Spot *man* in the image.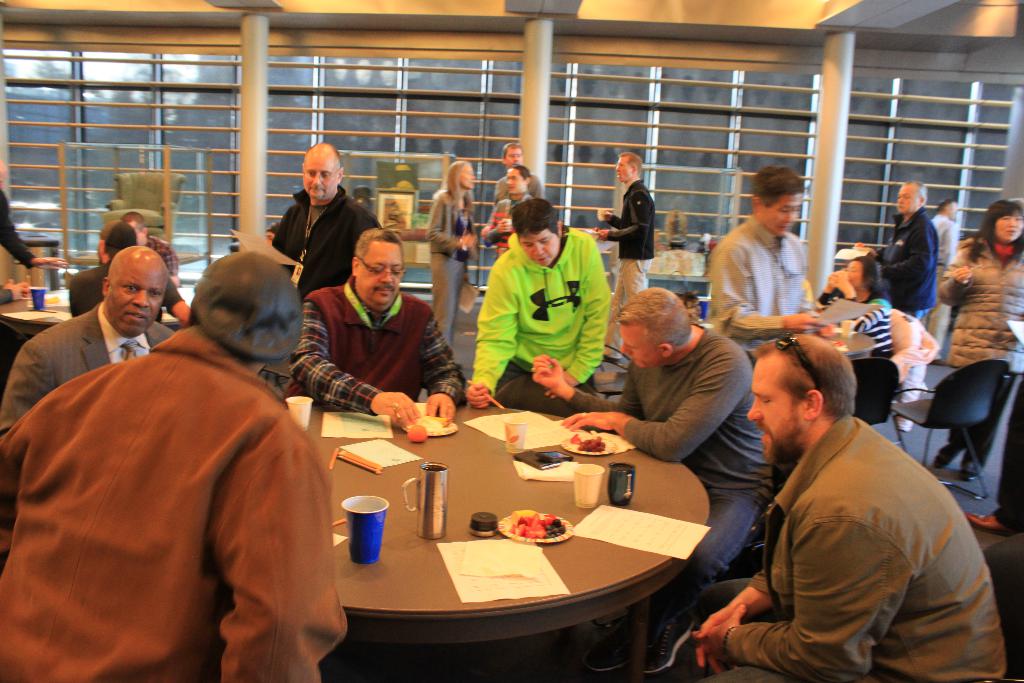
*man* found at <box>708,164,835,366</box>.
